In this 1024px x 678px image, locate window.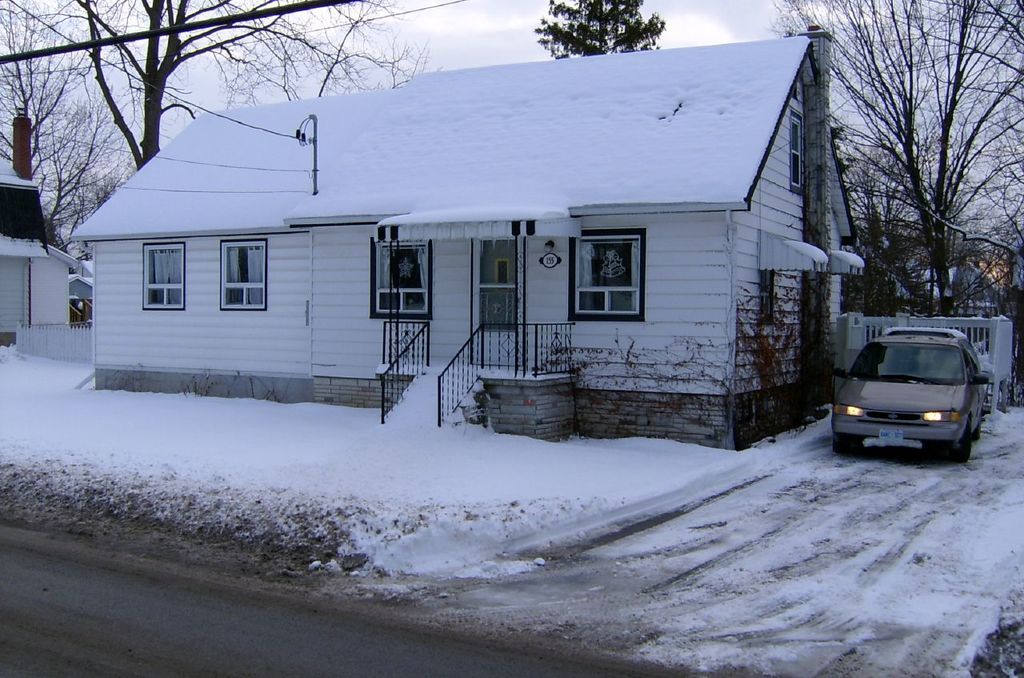
Bounding box: bbox(566, 229, 650, 323).
